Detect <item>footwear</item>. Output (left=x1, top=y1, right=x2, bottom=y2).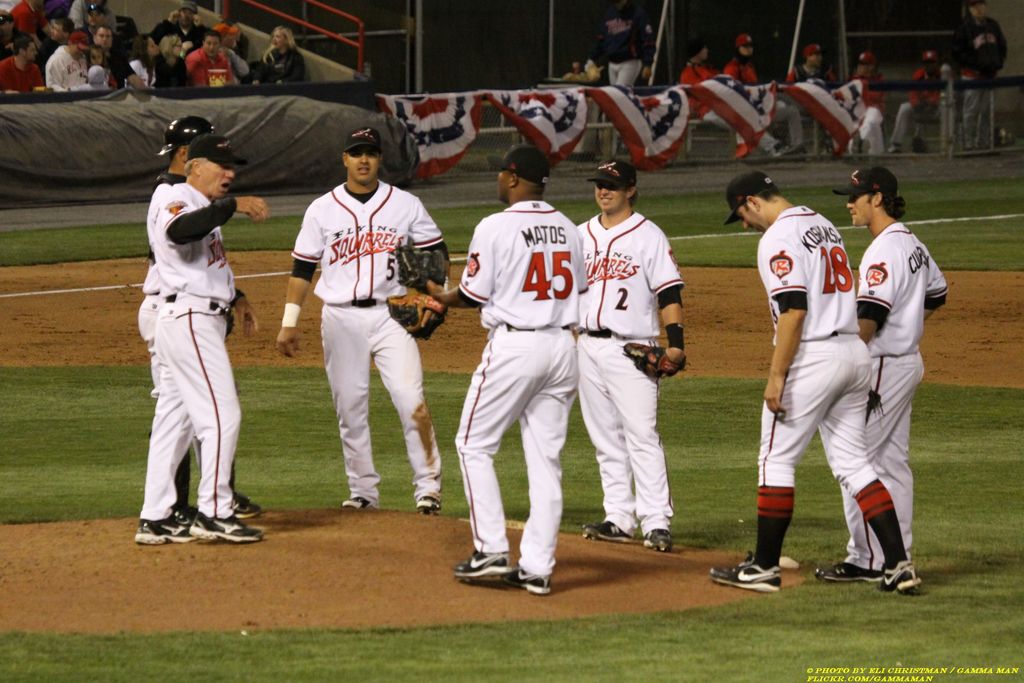
(left=712, top=553, right=787, bottom=593).
